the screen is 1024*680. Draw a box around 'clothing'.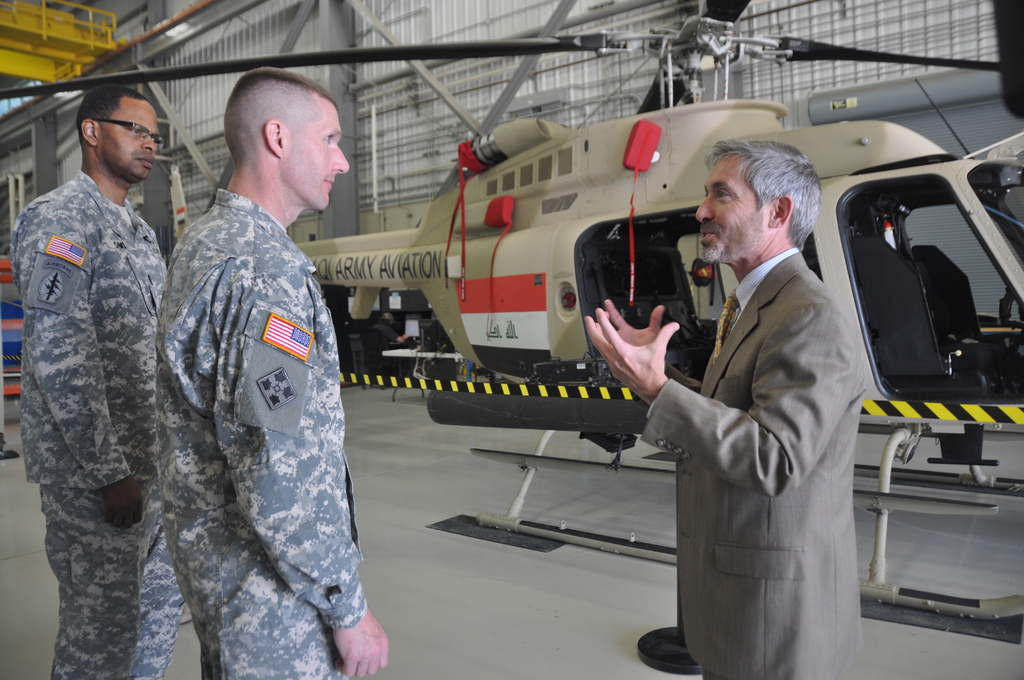
10 75 184 669.
